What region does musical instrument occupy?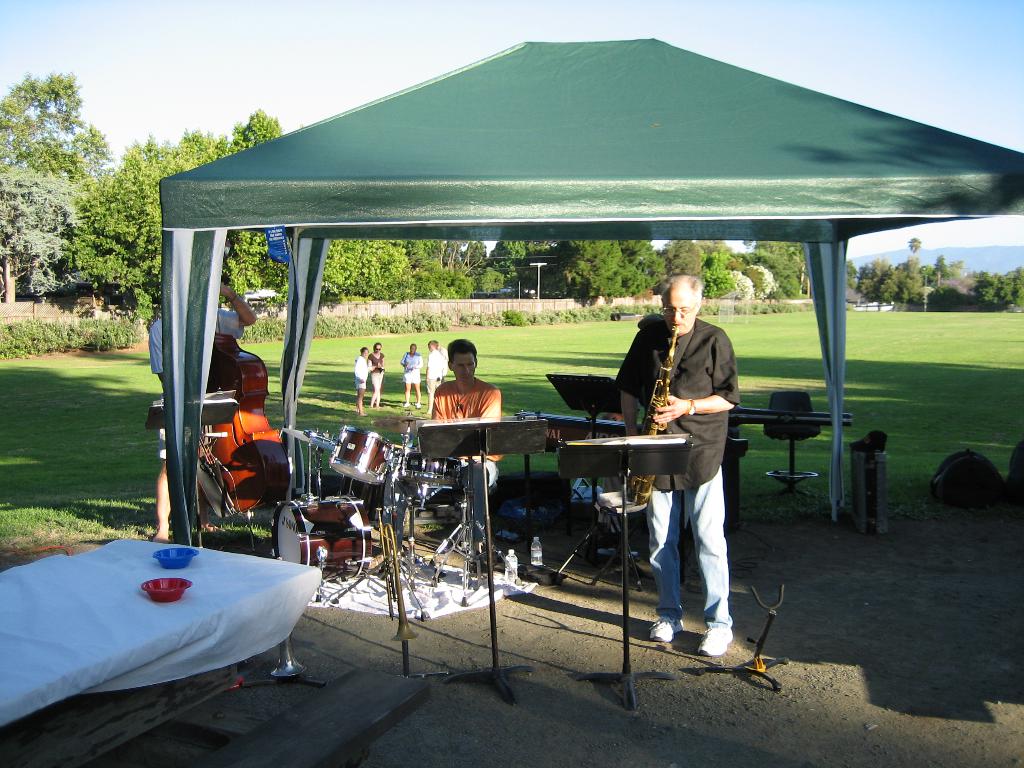
[276,424,353,449].
